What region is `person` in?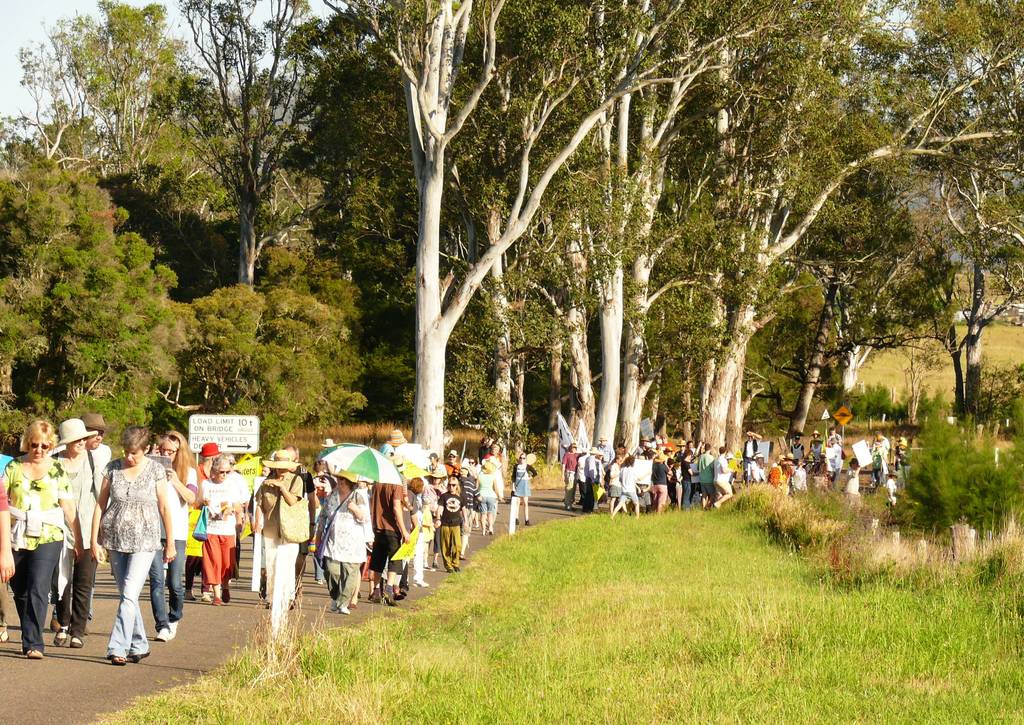
crop(0, 423, 85, 659).
